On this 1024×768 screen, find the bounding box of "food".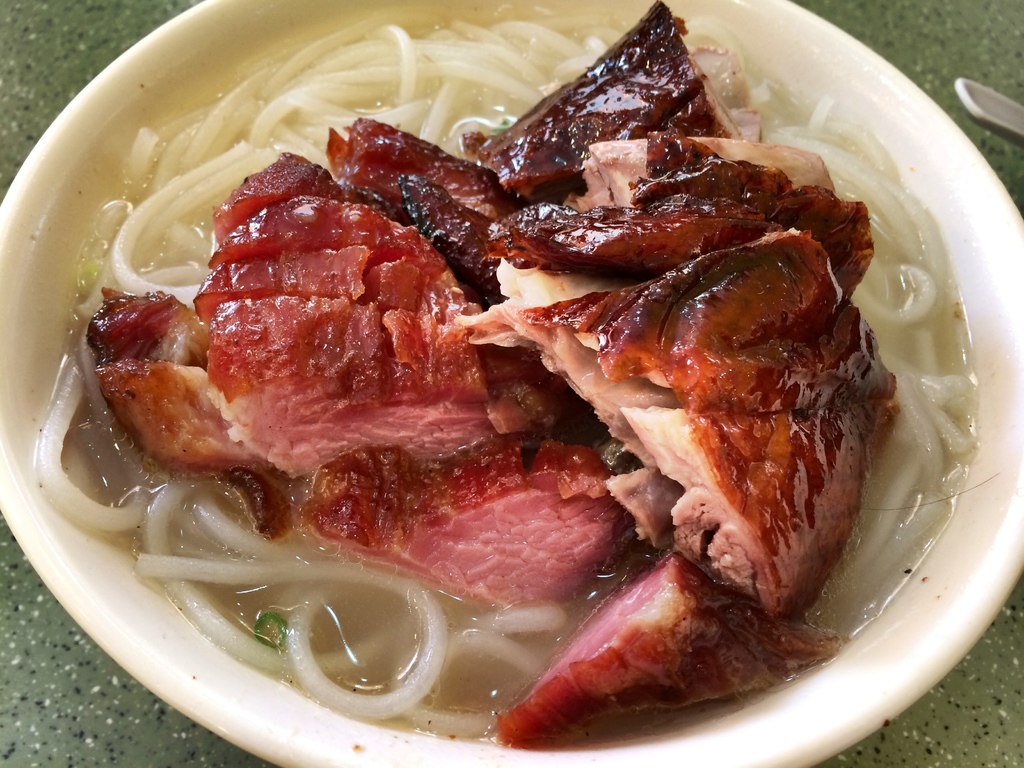
Bounding box: Rect(80, 5, 896, 739).
